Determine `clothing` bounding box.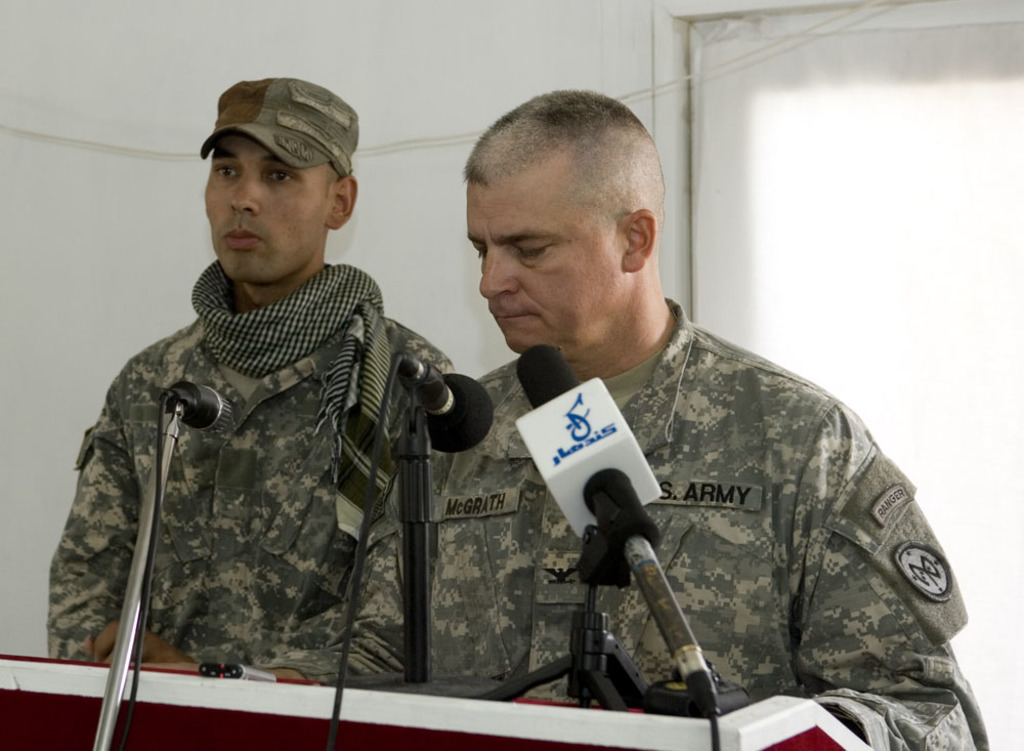
Determined: Rect(390, 205, 942, 733).
